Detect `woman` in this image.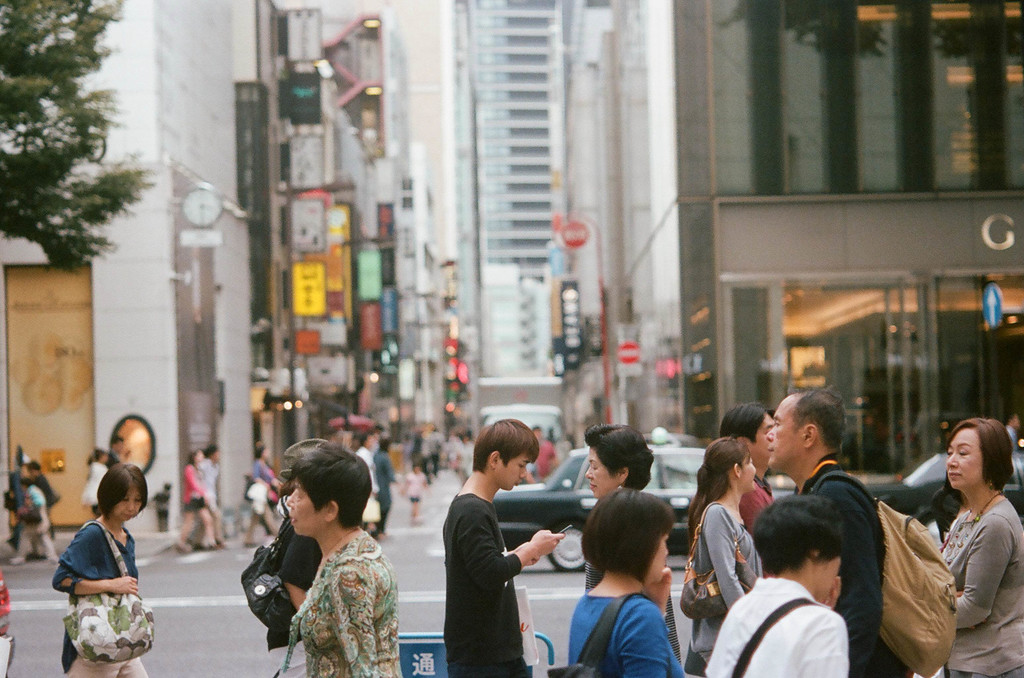
Detection: [x1=278, y1=442, x2=405, y2=677].
